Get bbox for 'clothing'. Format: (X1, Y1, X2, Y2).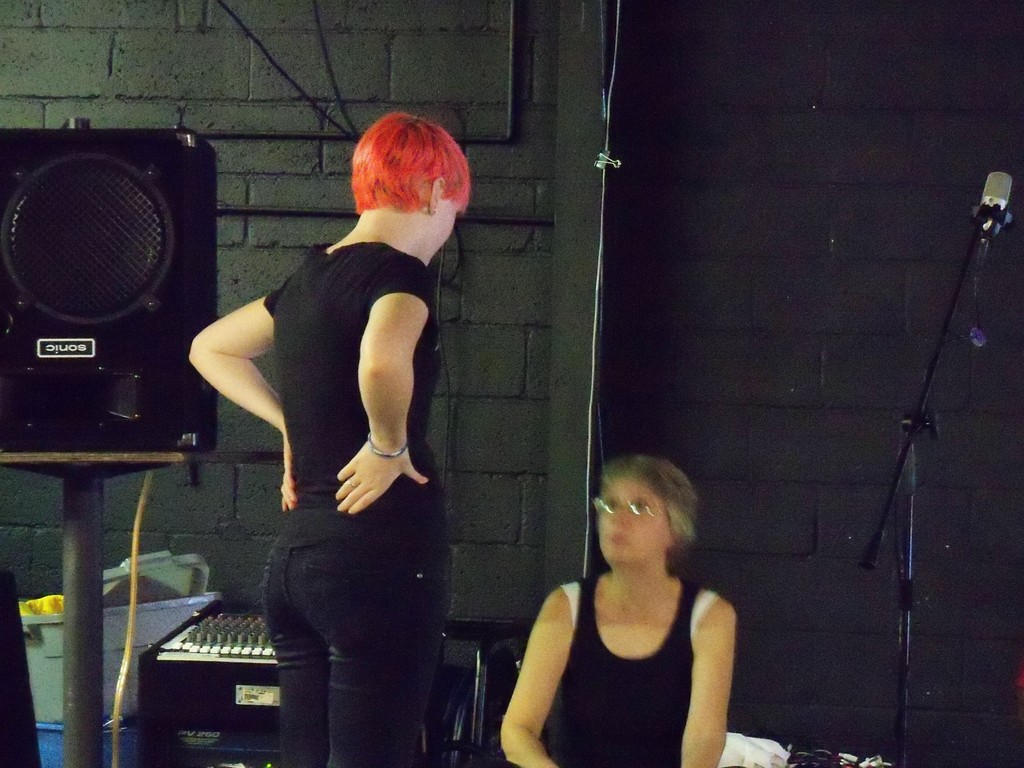
(536, 576, 730, 767).
